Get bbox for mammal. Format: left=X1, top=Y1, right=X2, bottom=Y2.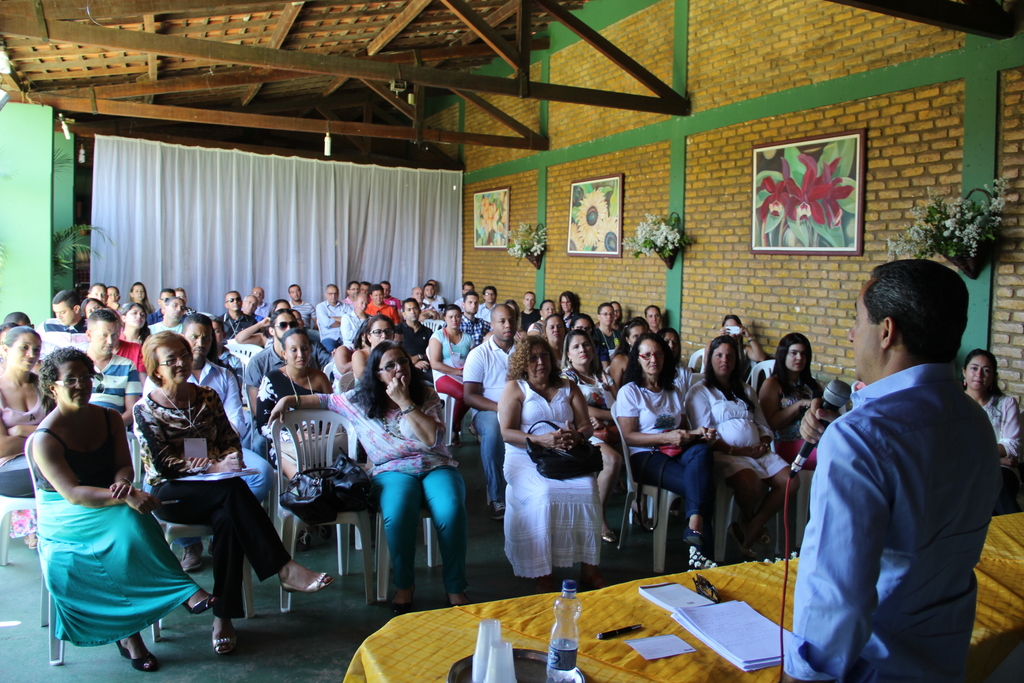
left=561, top=325, right=621, bottom=497.
